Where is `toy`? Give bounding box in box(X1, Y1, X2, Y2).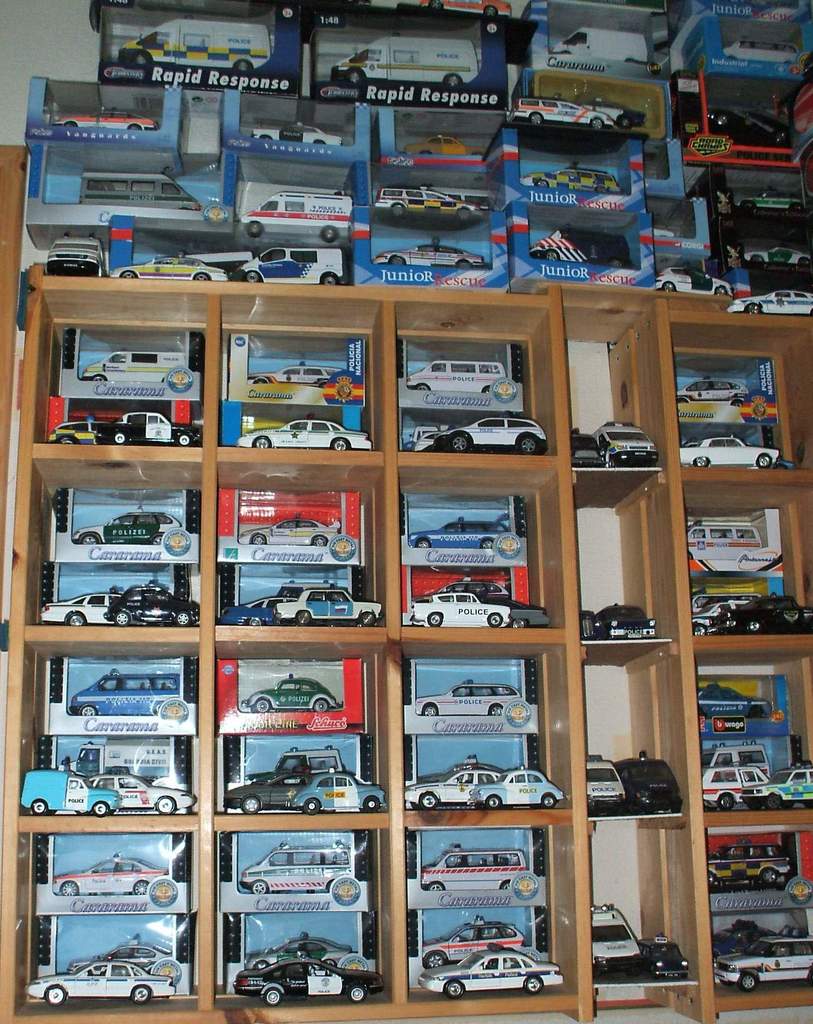
box(327, 39, 479, 86).
